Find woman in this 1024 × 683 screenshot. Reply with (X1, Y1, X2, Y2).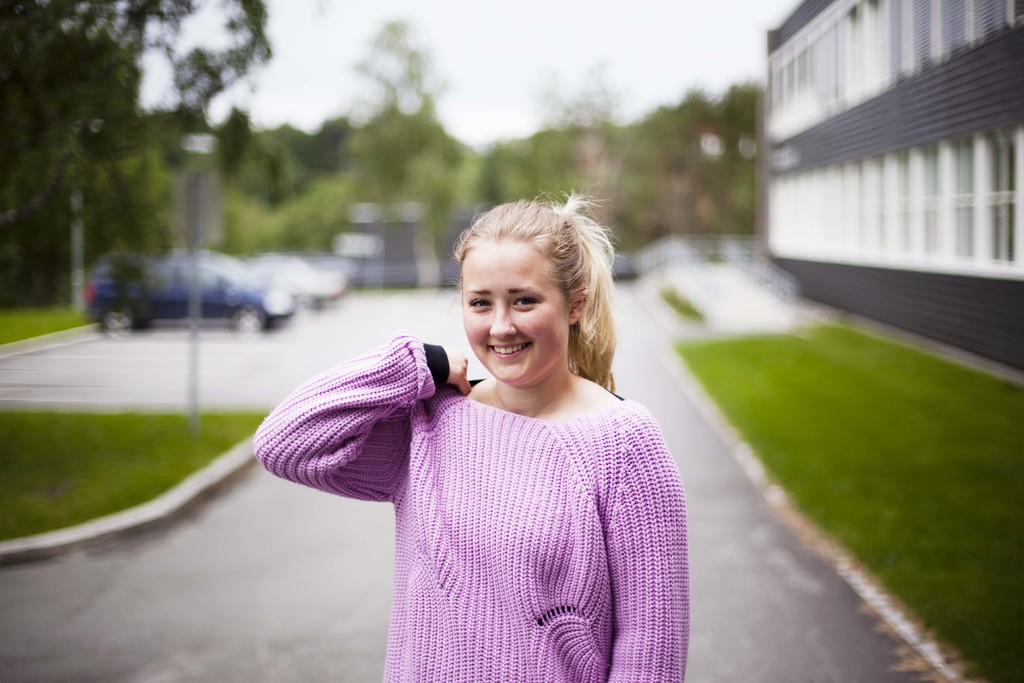
(253, 189, 688, 682).
